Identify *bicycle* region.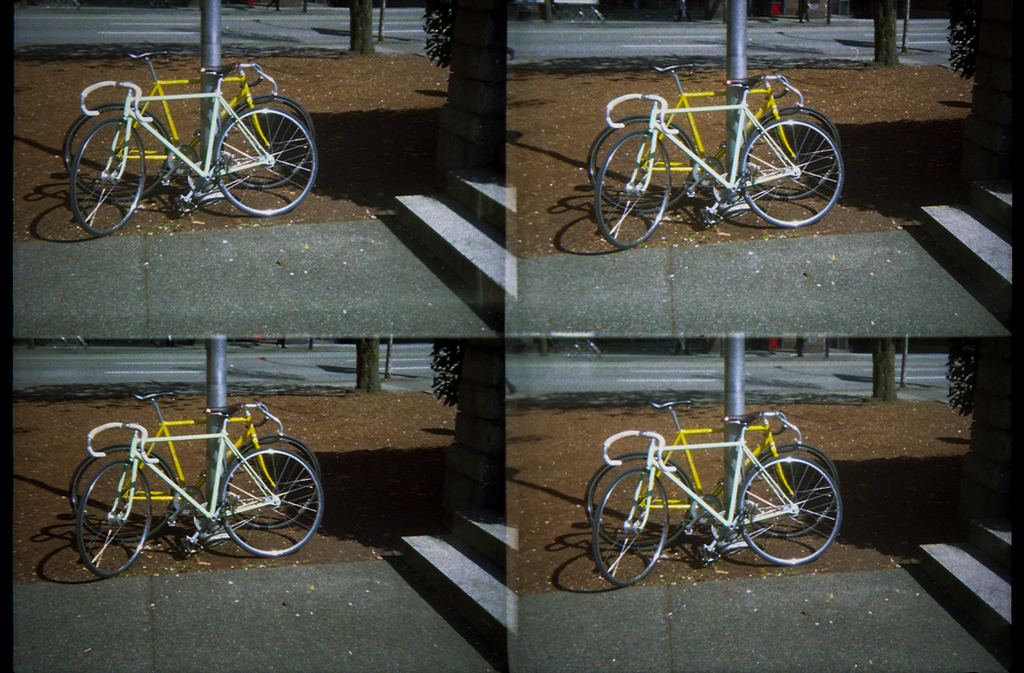
Region: [x1=70, y1=59, x2=315, y2=238].
